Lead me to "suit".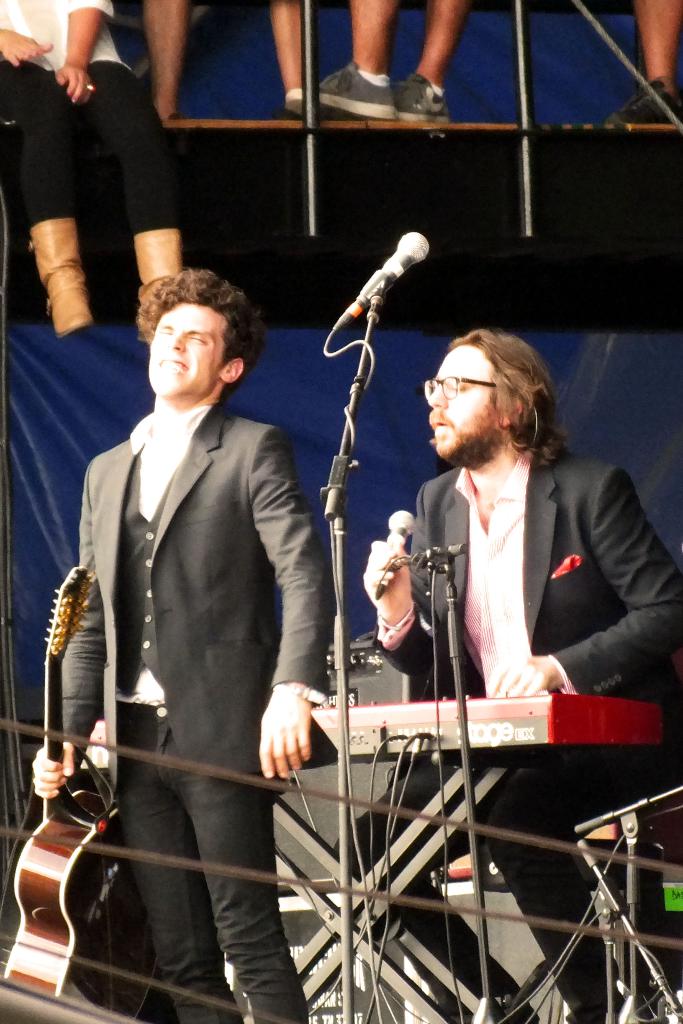
Lead to l=330, t=454, r=682, b=1022.
